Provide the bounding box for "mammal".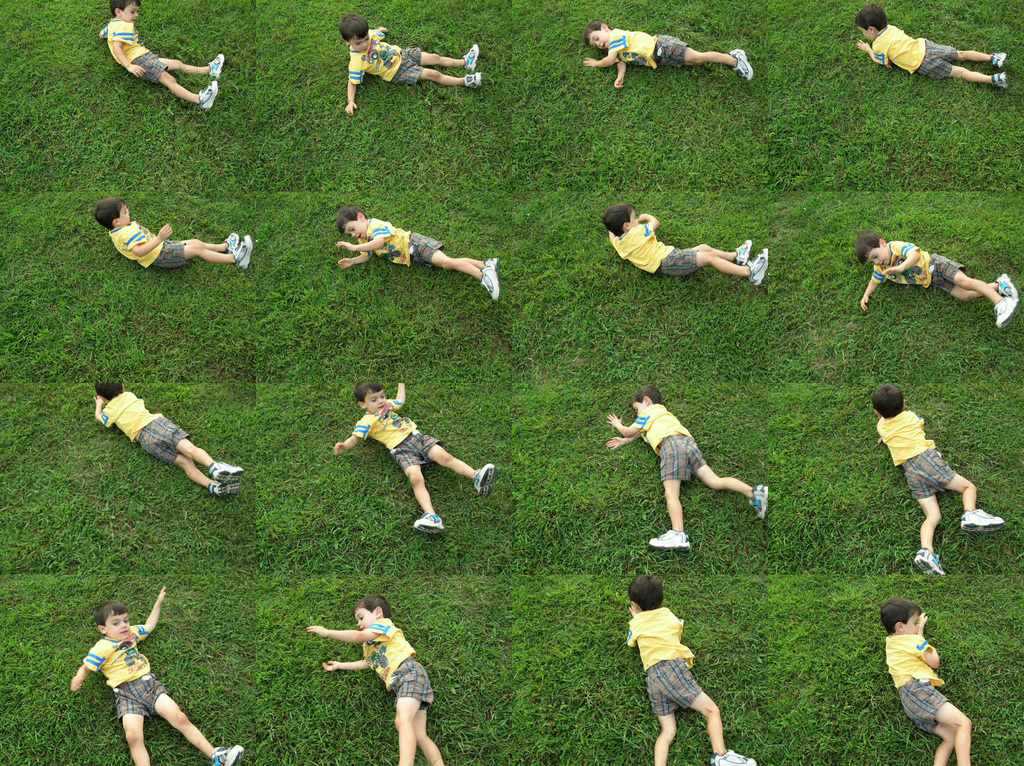
<box>882,600,973,765</box>.
